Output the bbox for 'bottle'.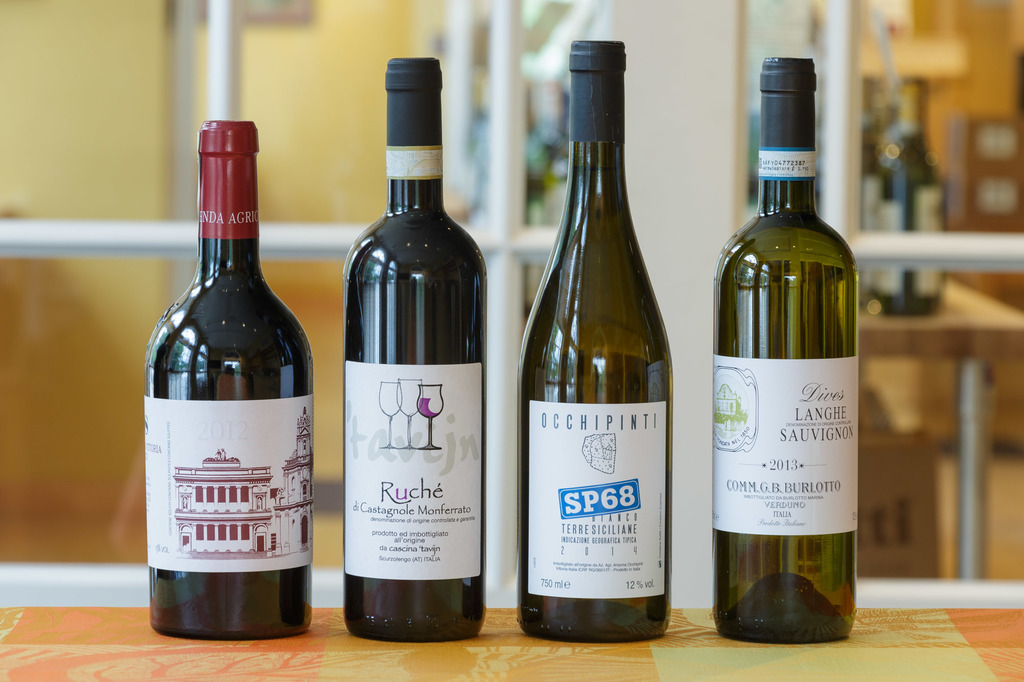
BBox(518, 39, 666, 643).
